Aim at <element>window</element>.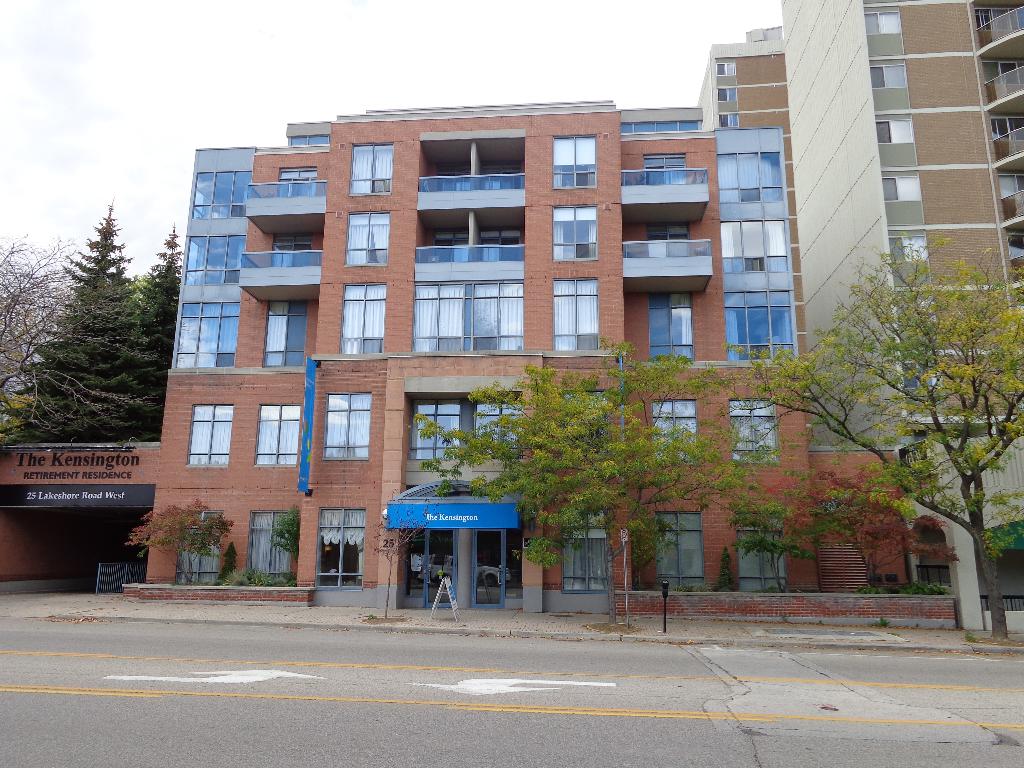
Aimed at <box>262,300,306,371</box>.
